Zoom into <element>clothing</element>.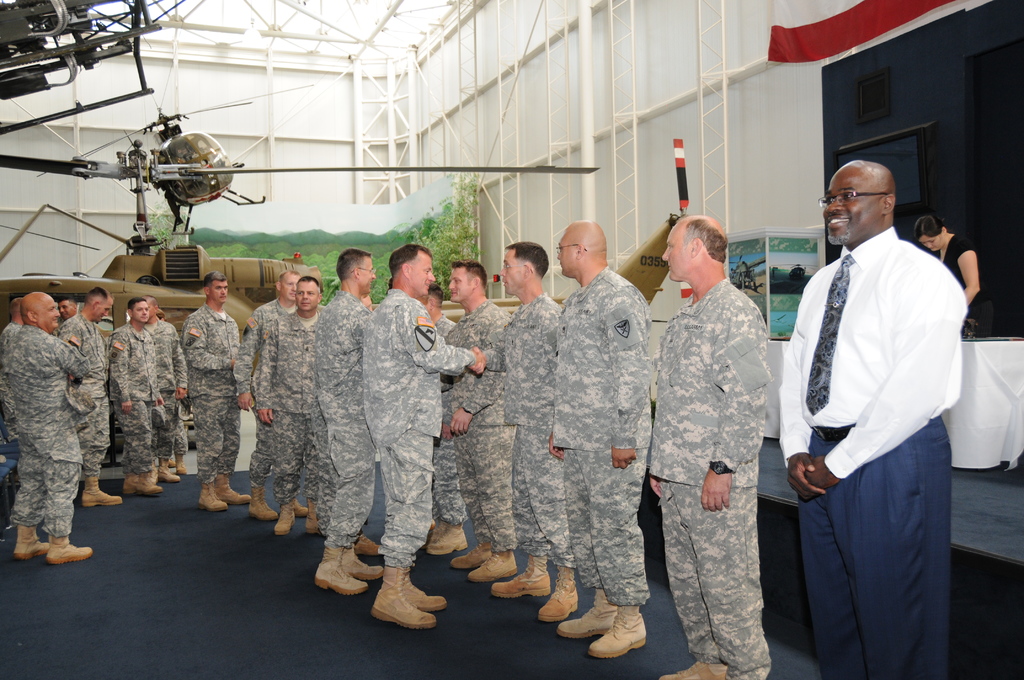
Zoom target: BBox(942, 233, 971, 284).
